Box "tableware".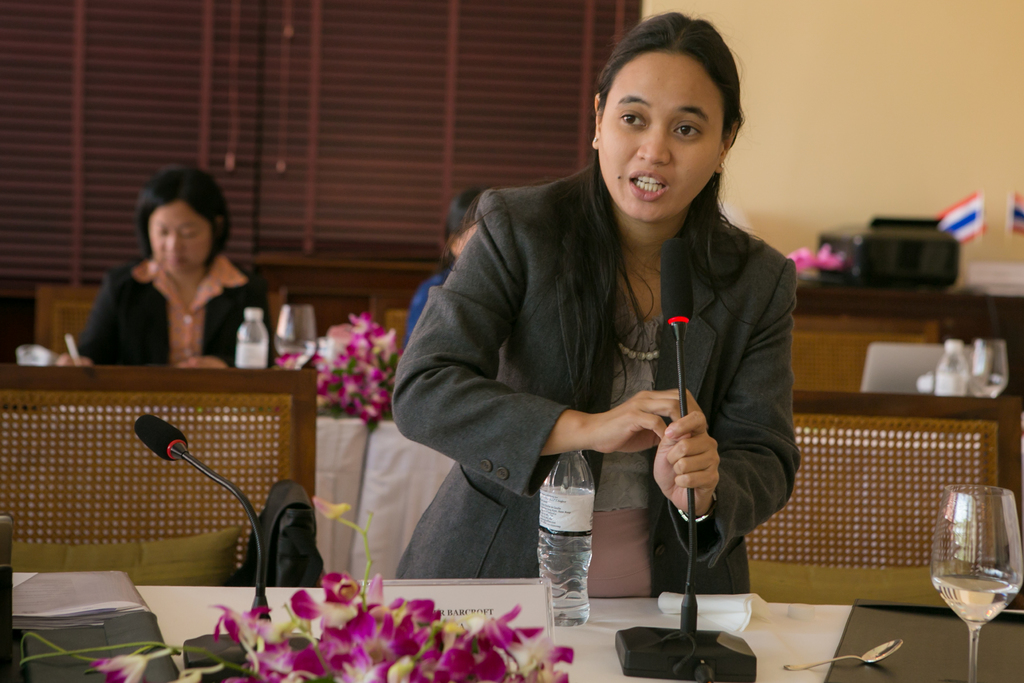
box(782, 636, 903, 673).
